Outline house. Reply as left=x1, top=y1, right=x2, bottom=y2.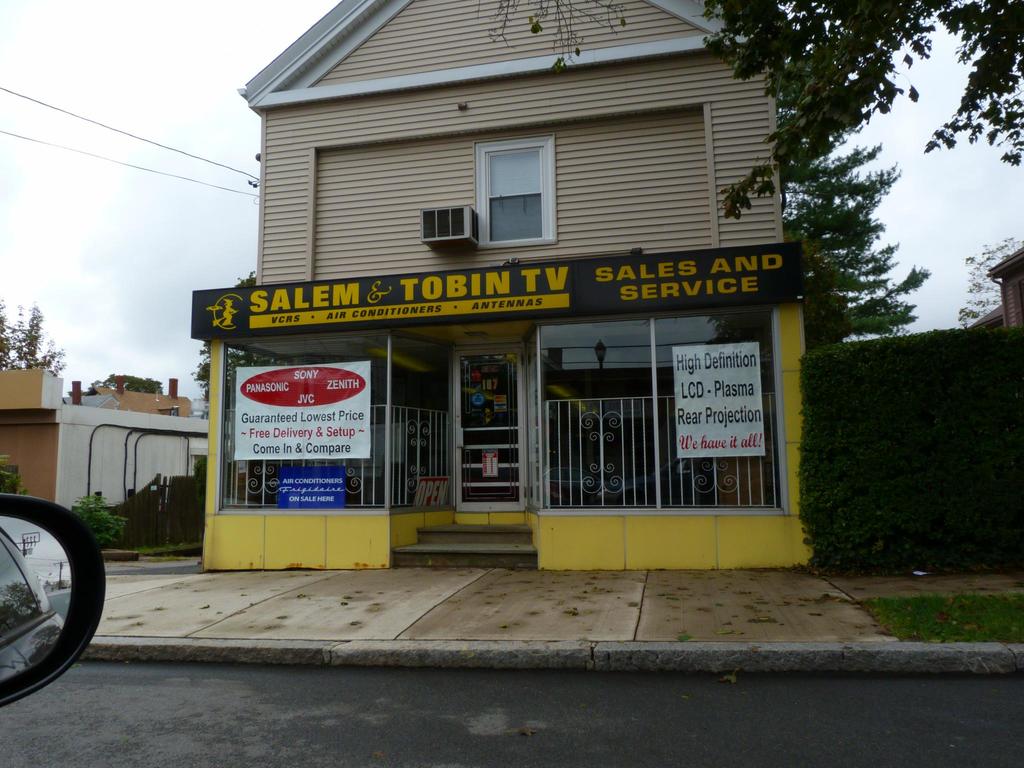
left=0, top=371, right=218, bottom=528.
